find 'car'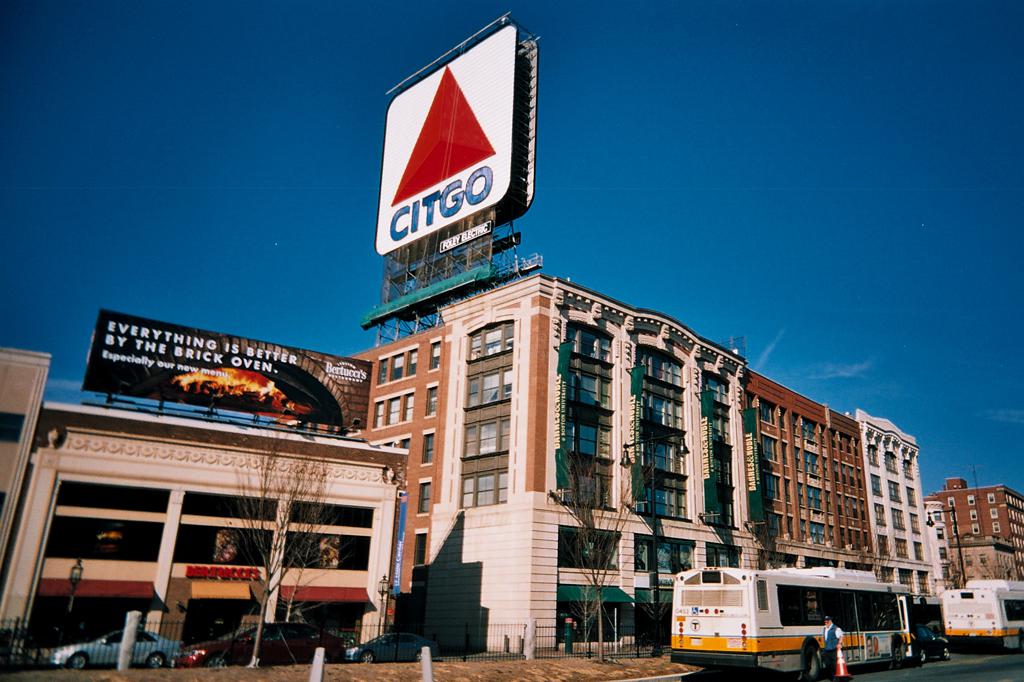
(x1=182, y1=618, x2=349, y2=664)
